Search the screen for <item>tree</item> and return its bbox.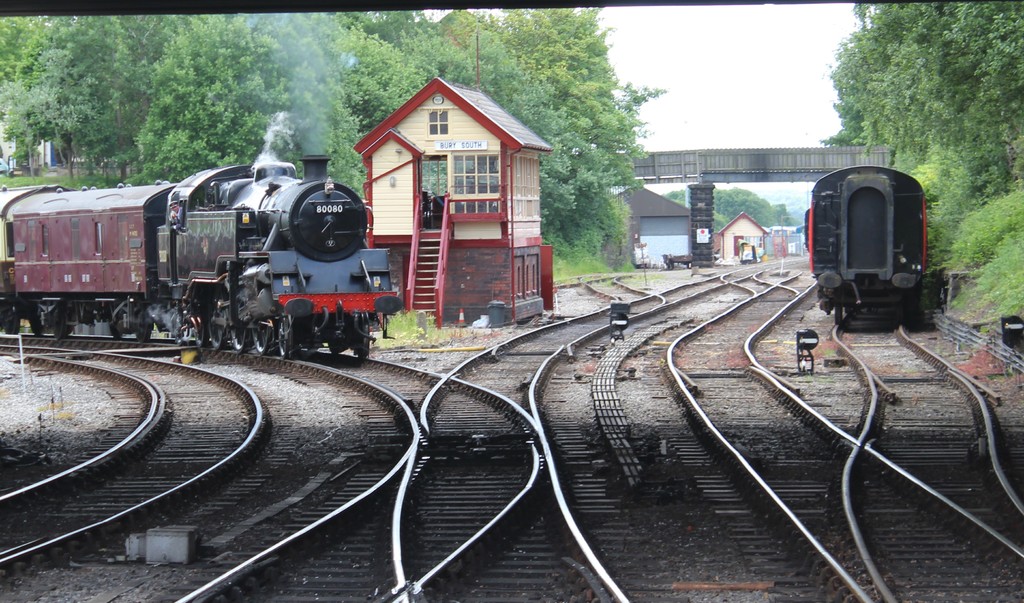
Found: locate(133, 19, 361, 204).
